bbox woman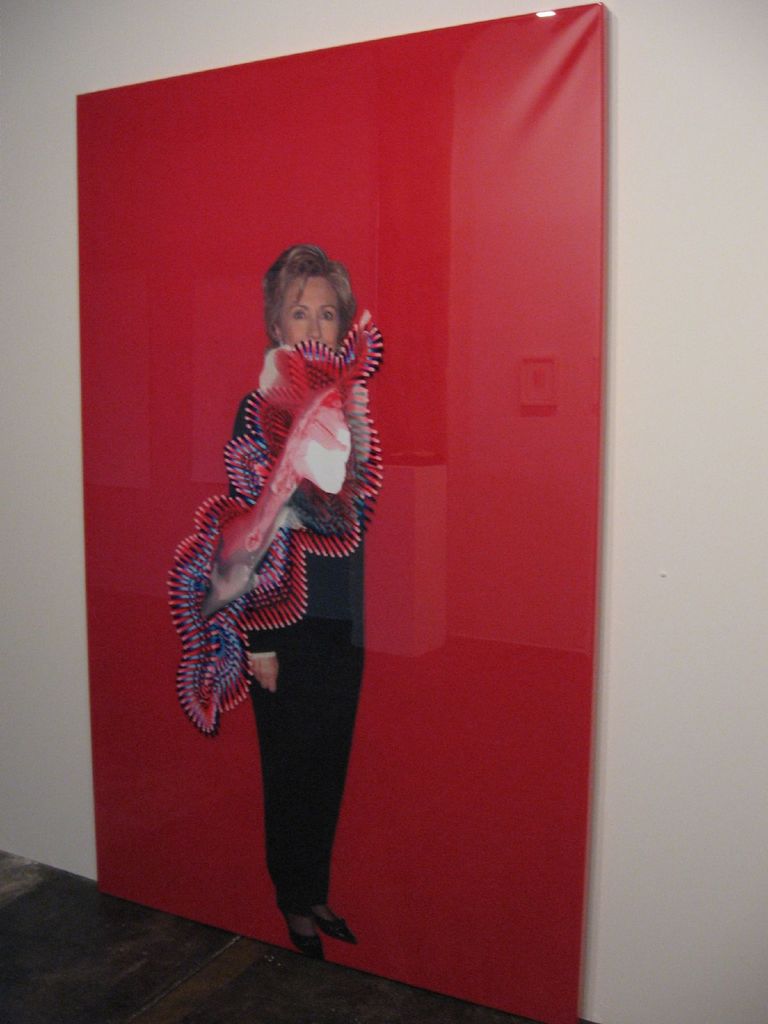
<bbox>228, 243, 369, 972</bbox>
